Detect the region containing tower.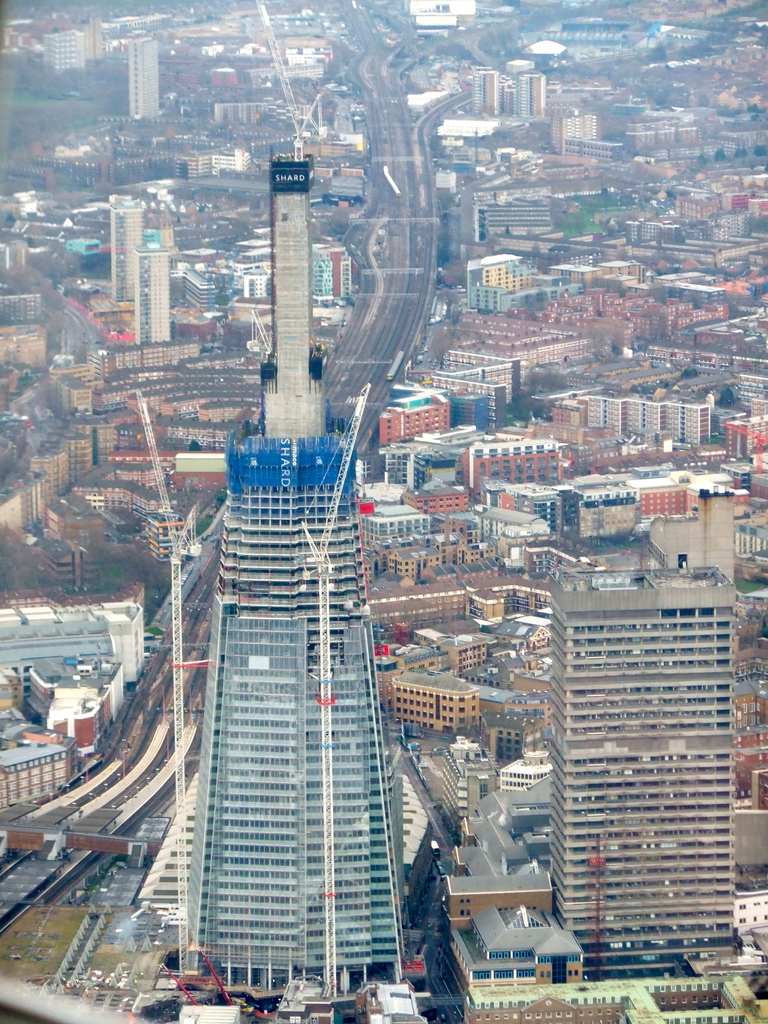
bbox=[453, 255, 546, 316].
